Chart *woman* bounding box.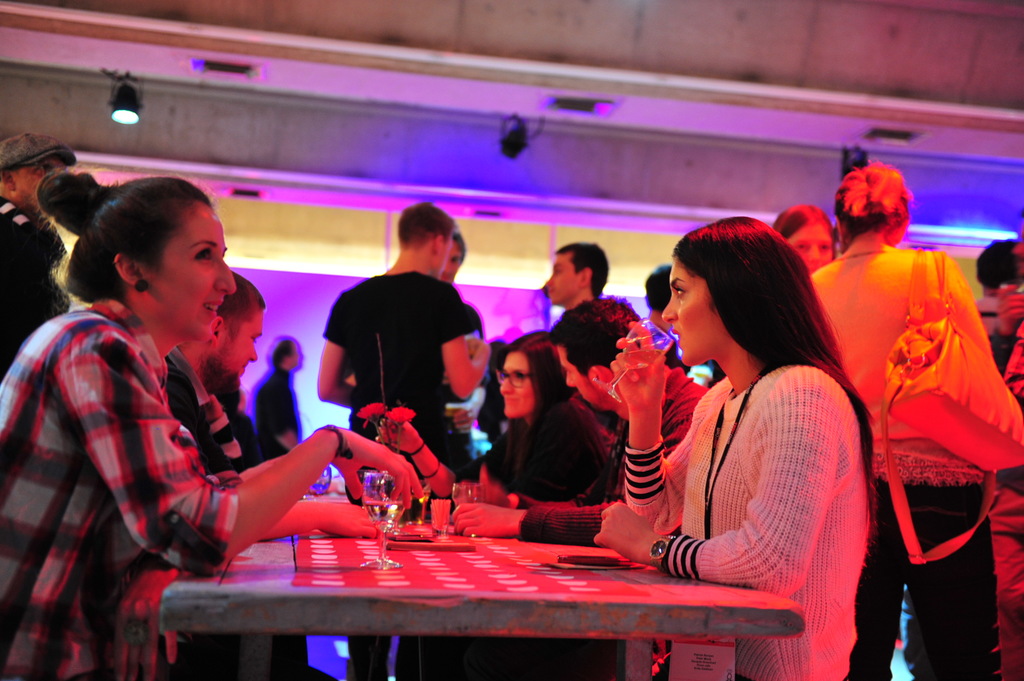
Charted: (376,332,622,501).
